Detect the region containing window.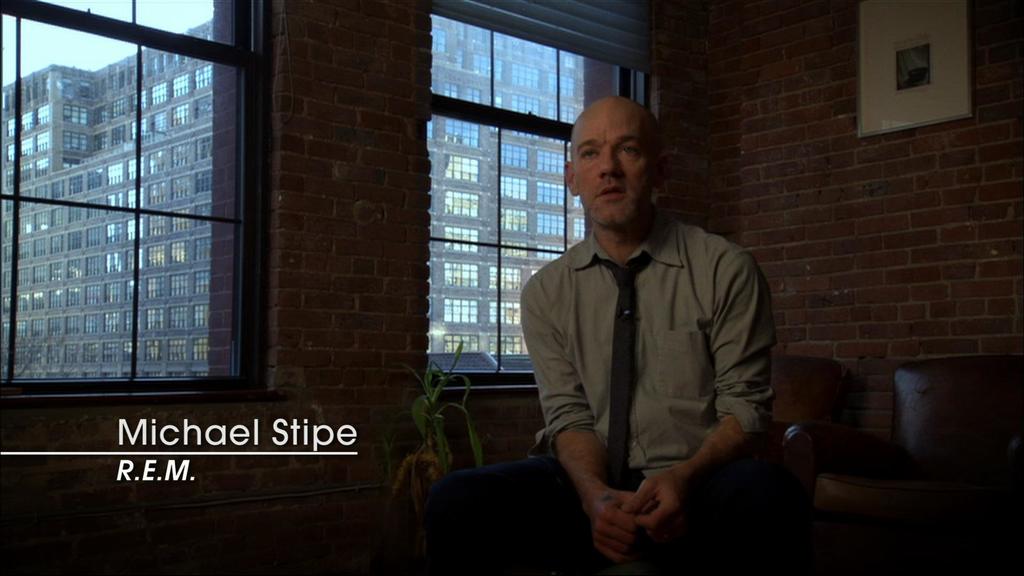
{"left": 493, "top": 266, "right": 516, "bottom": 289}.
